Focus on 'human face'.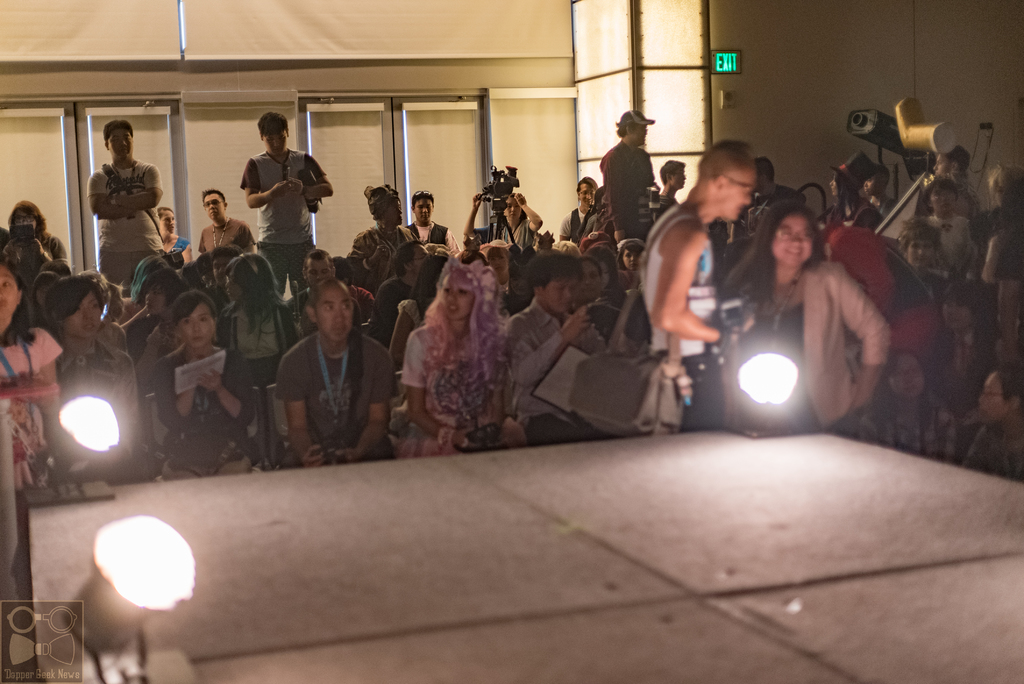
Focused at [318, 289, 352, 341].
